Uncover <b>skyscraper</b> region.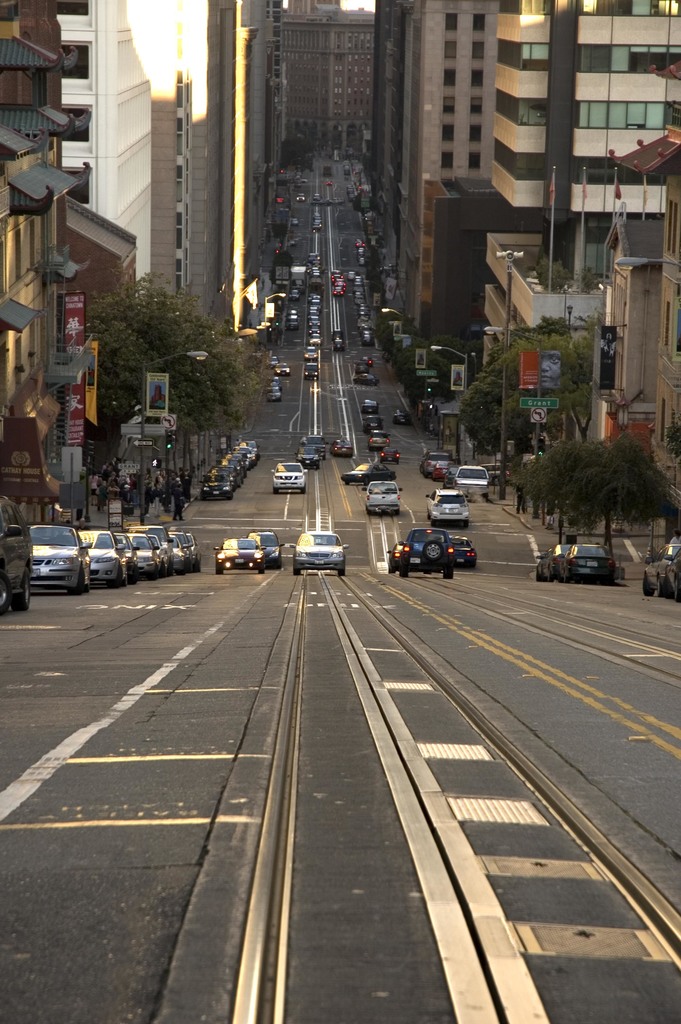
Uncovered: x1=168, y1=0, x2=274, y2=346.
